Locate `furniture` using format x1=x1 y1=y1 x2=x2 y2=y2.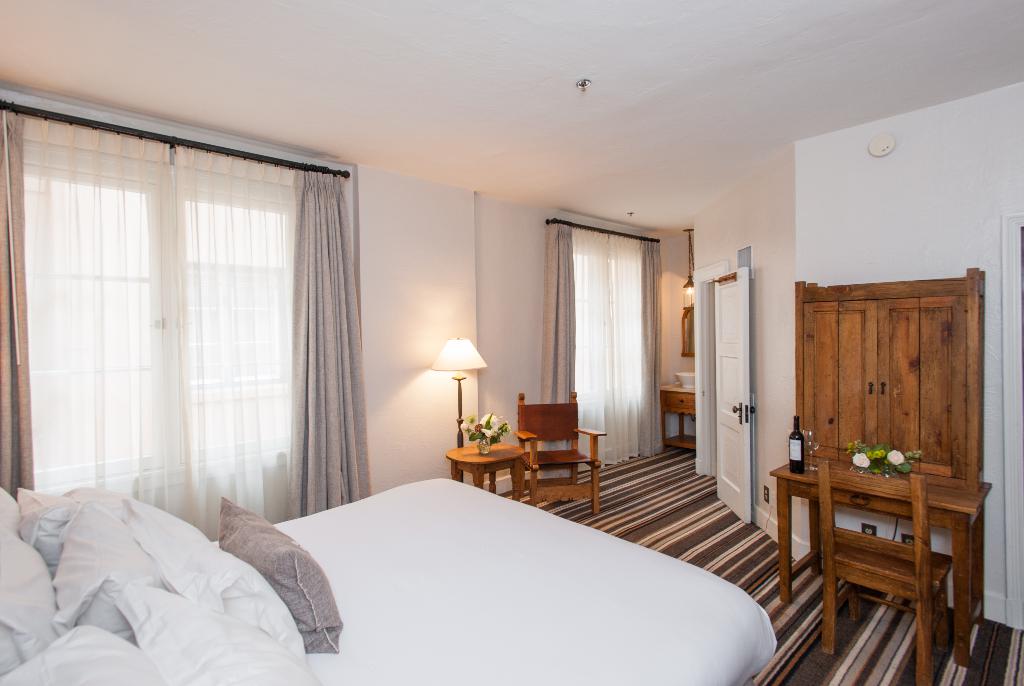
x1=446 y1=442 x2=525 y2=502.
